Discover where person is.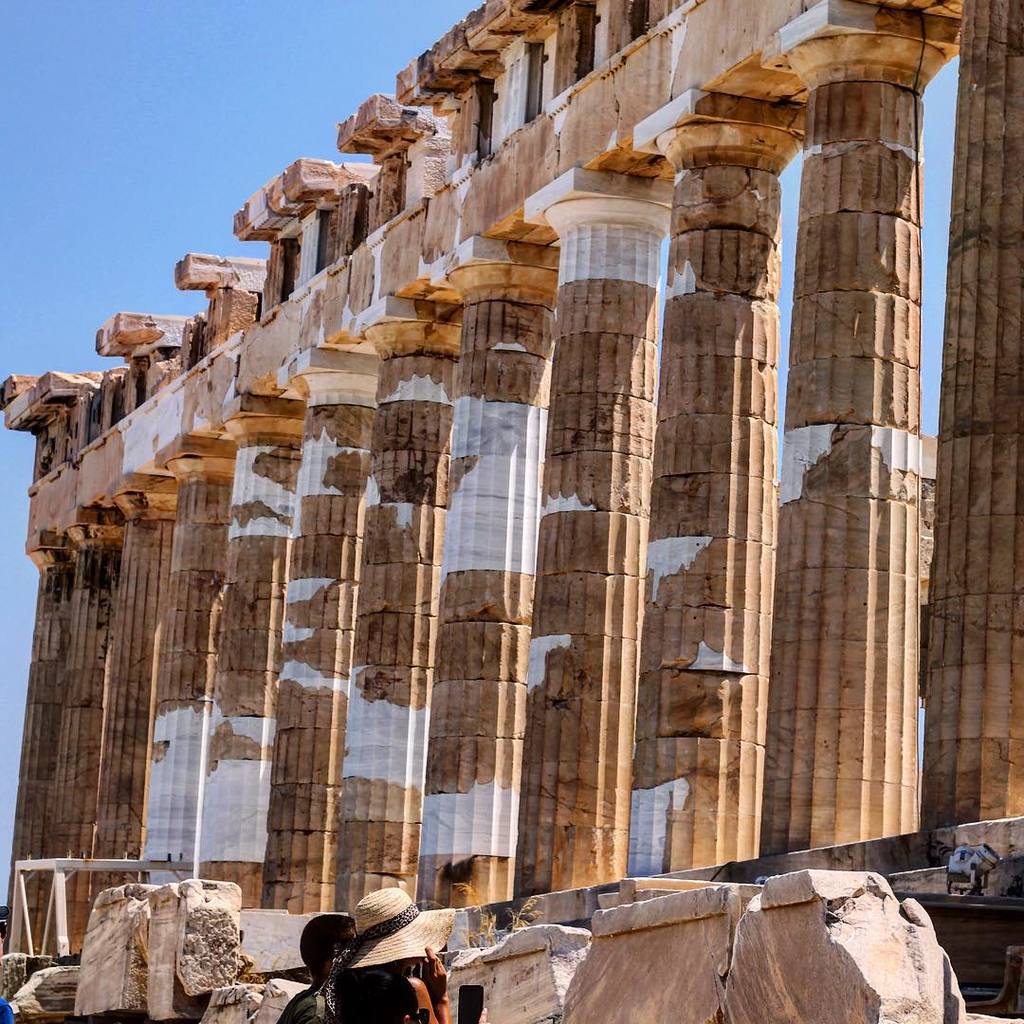
Discovered at box=[321, 877, 454, 1023].
